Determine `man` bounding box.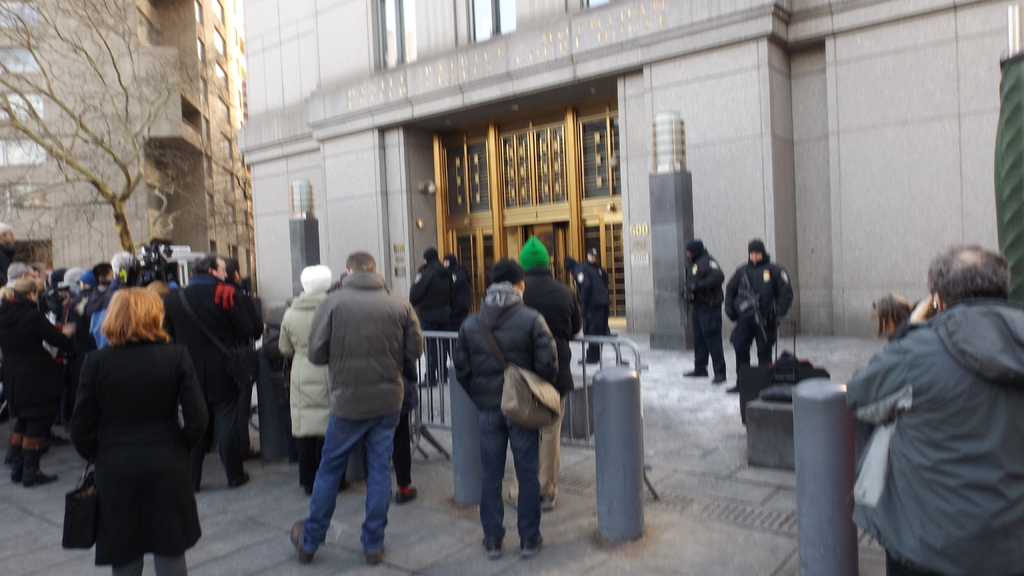
Determined: (left=291, top=252, right=426, bottom=561).
